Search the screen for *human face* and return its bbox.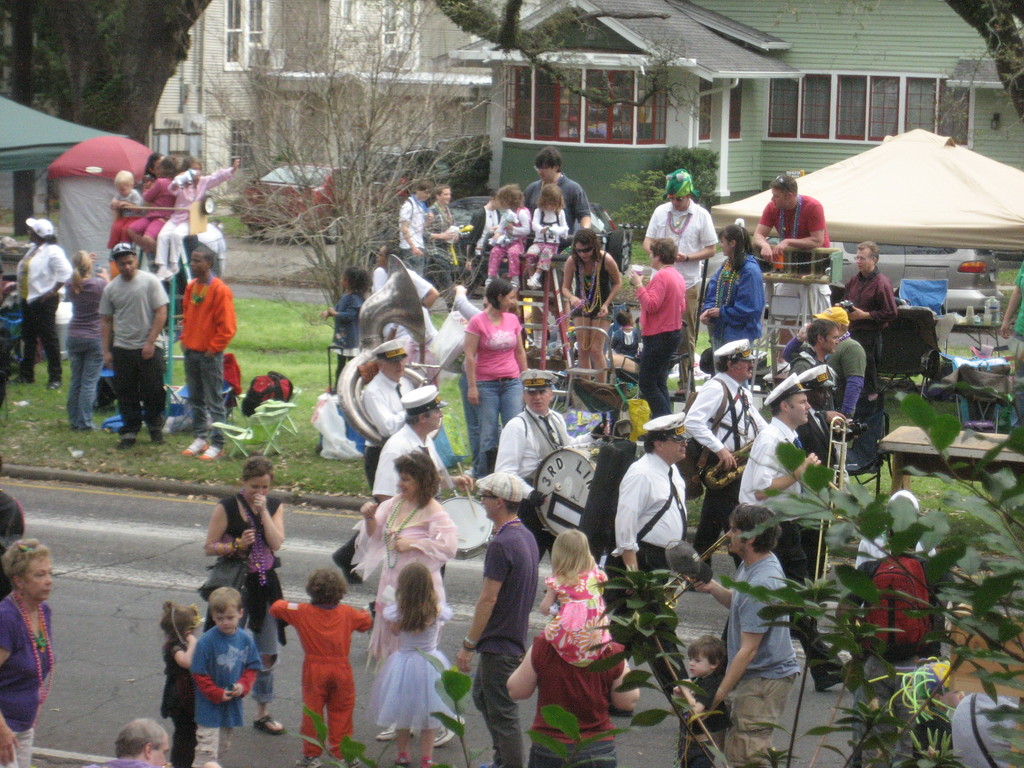
Found: {"left": 770, "top": 190, "right": 785, "bottom": 209}.
